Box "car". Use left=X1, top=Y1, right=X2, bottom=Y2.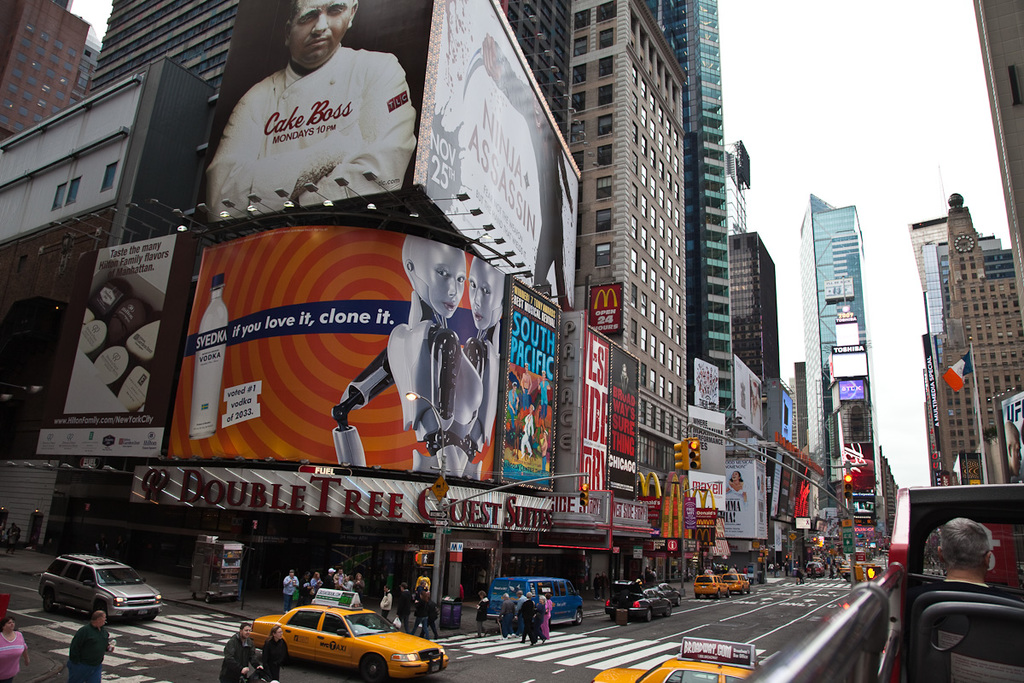
left=38, top=552, right=170, bottom=627.
